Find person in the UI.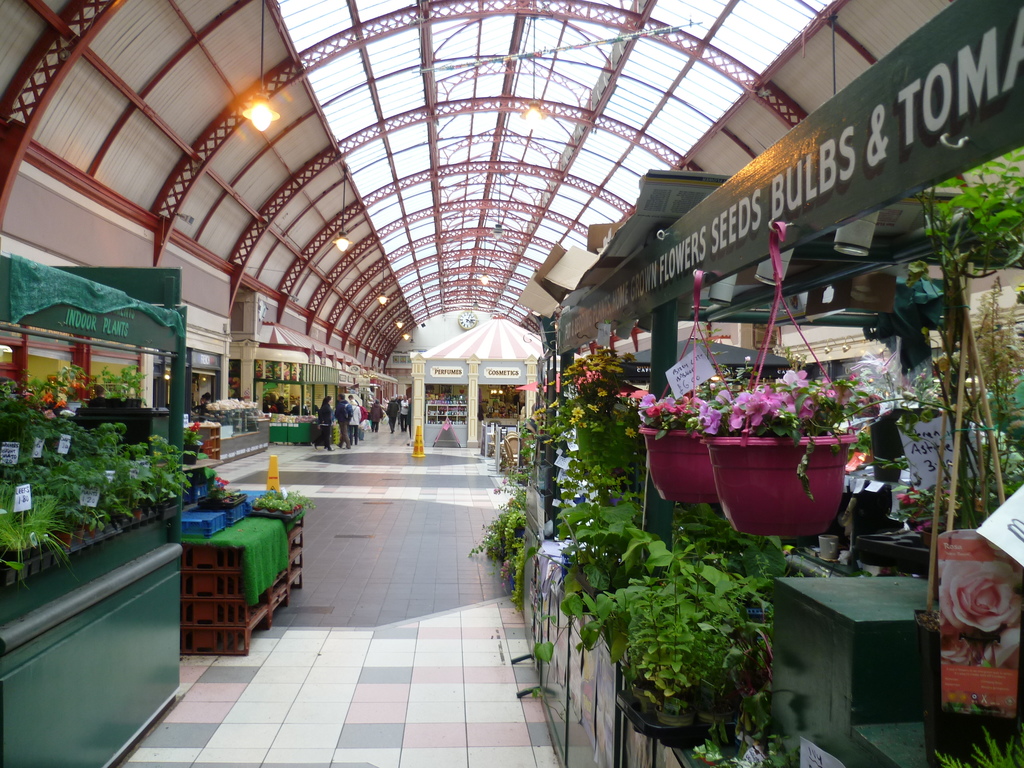
UI element at <box>350,394,366,444</box>.
